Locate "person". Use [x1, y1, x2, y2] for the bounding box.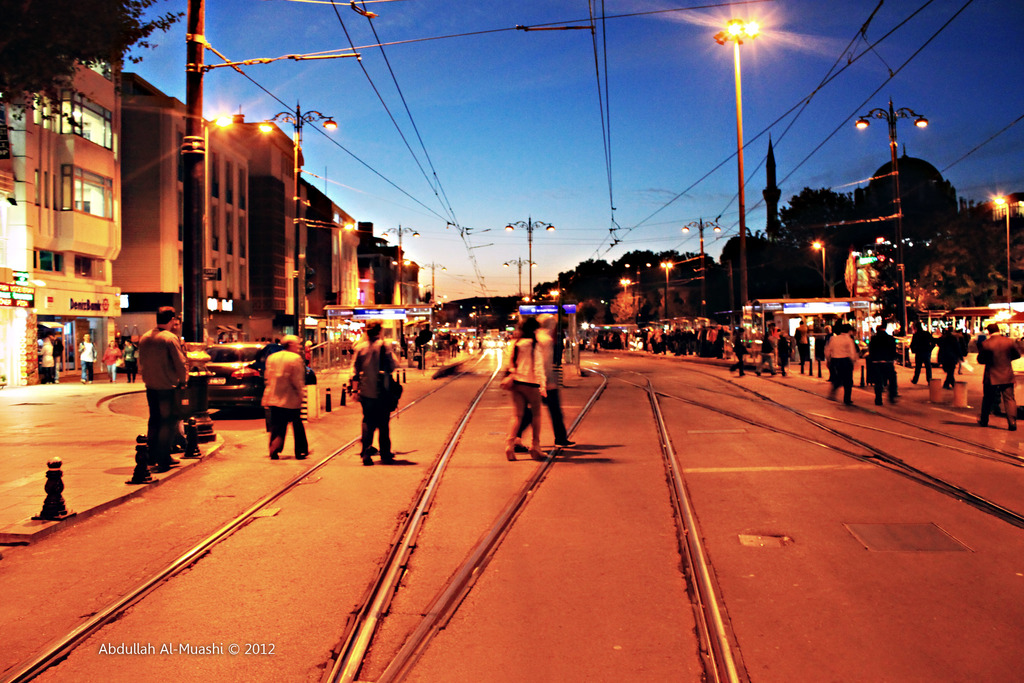
[754, 330, 778, 375].
